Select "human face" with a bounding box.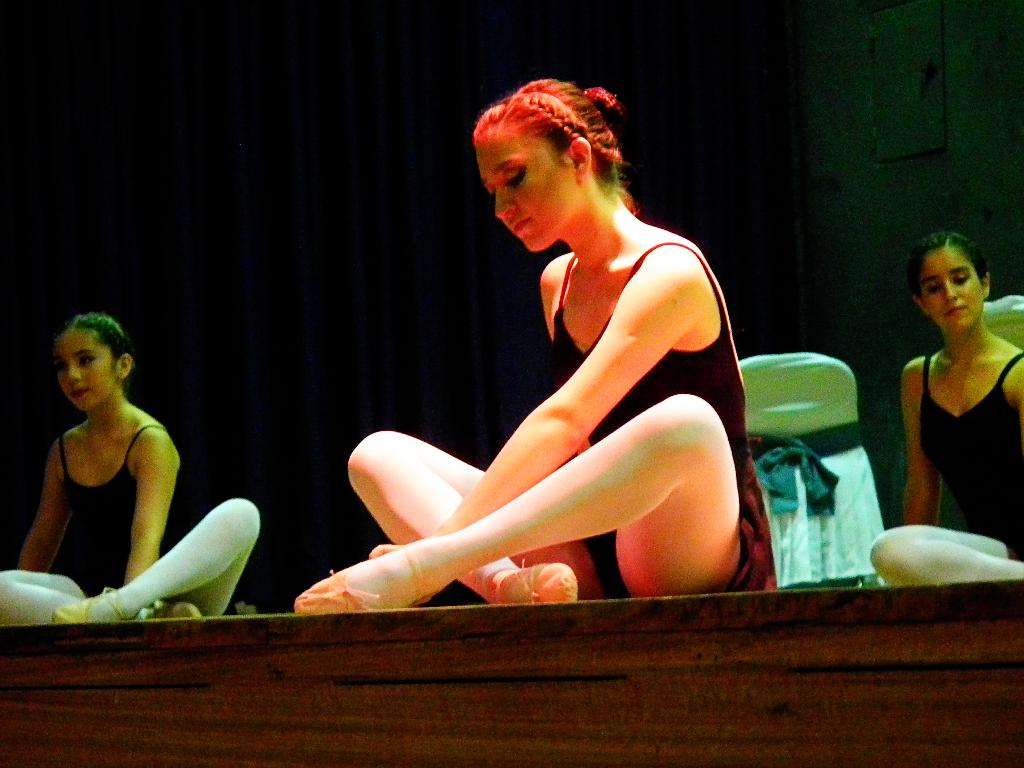
47 333 120 413.
